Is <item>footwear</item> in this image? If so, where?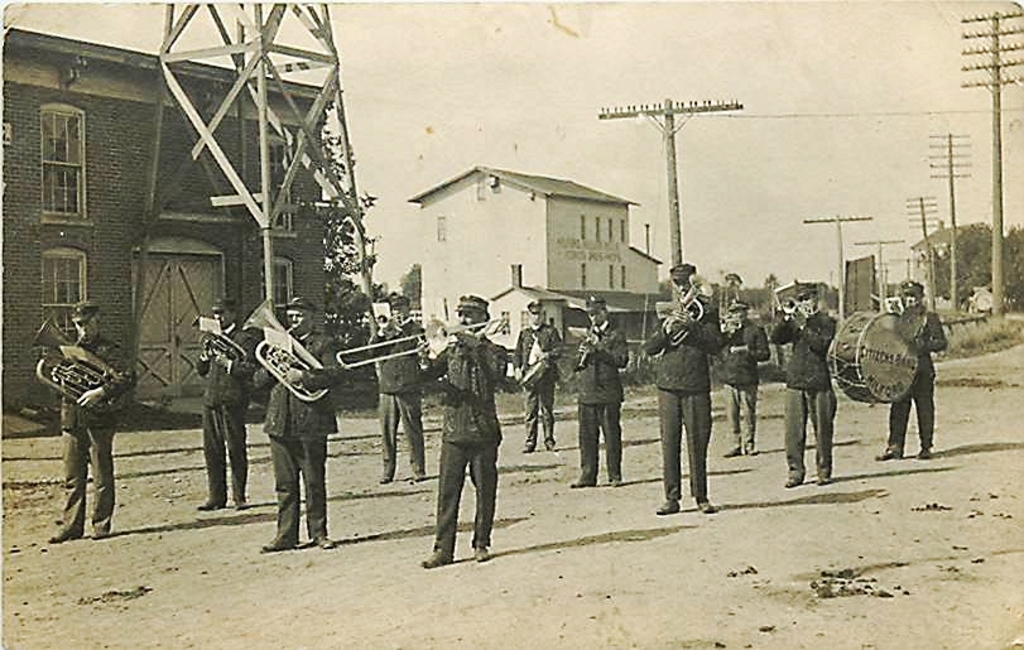
Yes, at 198:502:223:511.
